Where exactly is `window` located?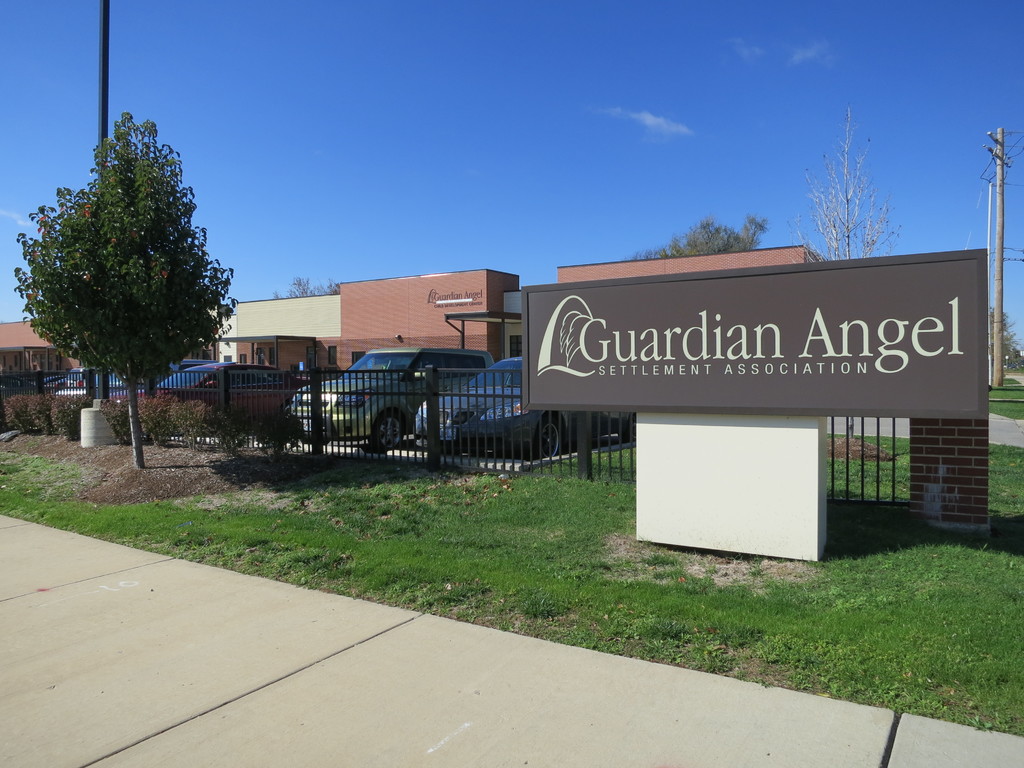
Its bounding box is {"left": 223, "top": 353, "right": 233, "bottom": 364}.
